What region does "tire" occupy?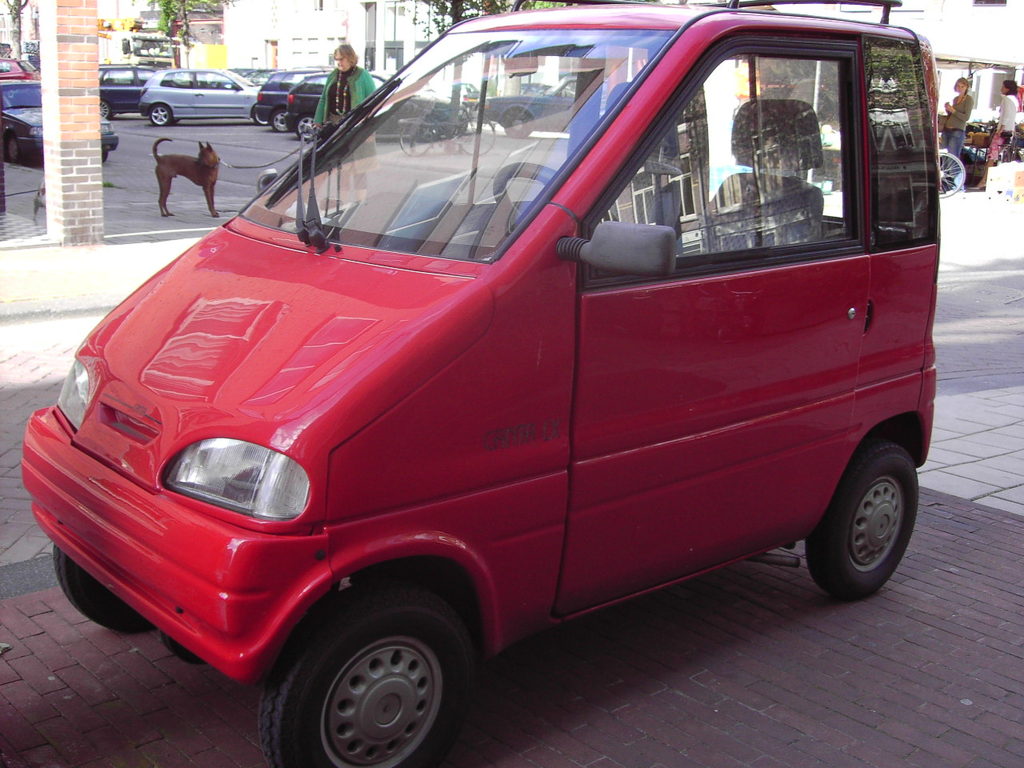
53, 545, 154, 633.
